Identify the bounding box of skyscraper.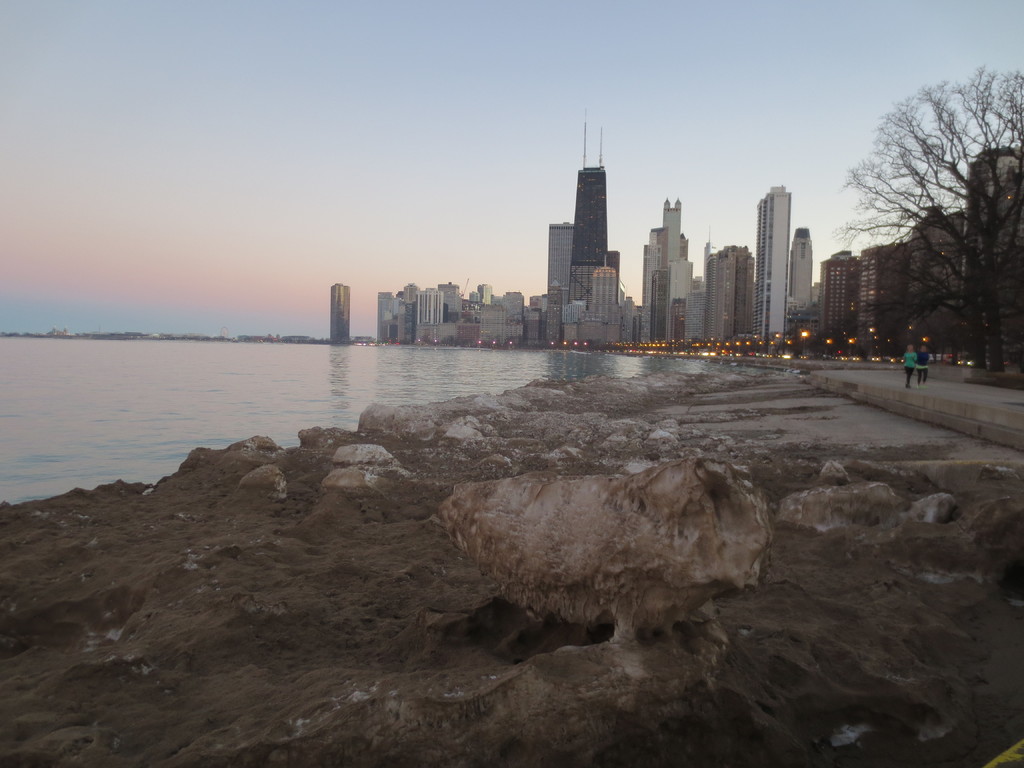
[x1=404, y1=281, x2=422, y2=306].
